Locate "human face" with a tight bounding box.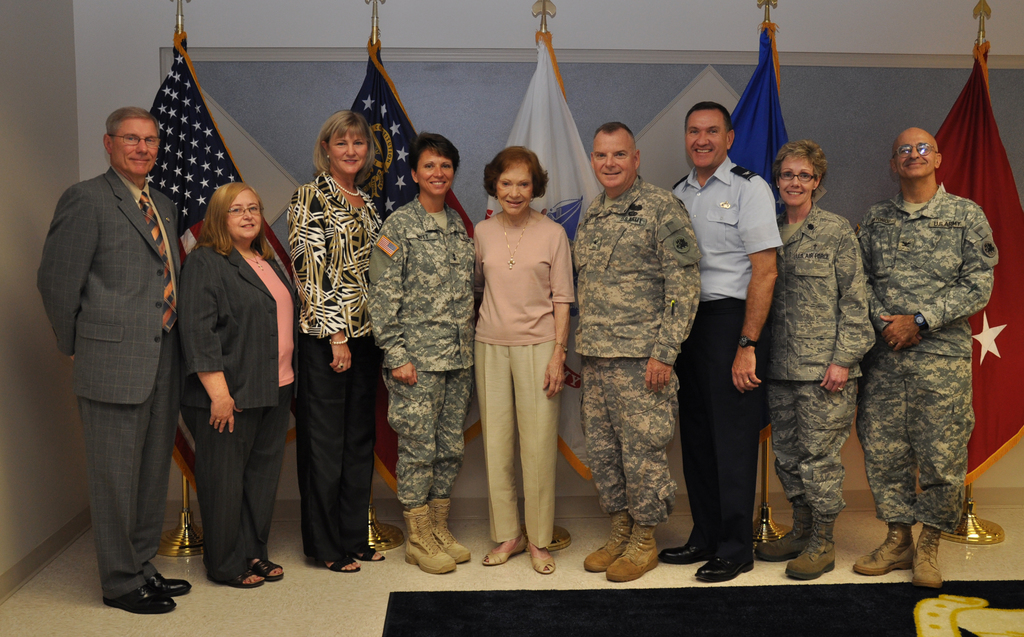
[left=418, top=149, right=453, bottom=194].
